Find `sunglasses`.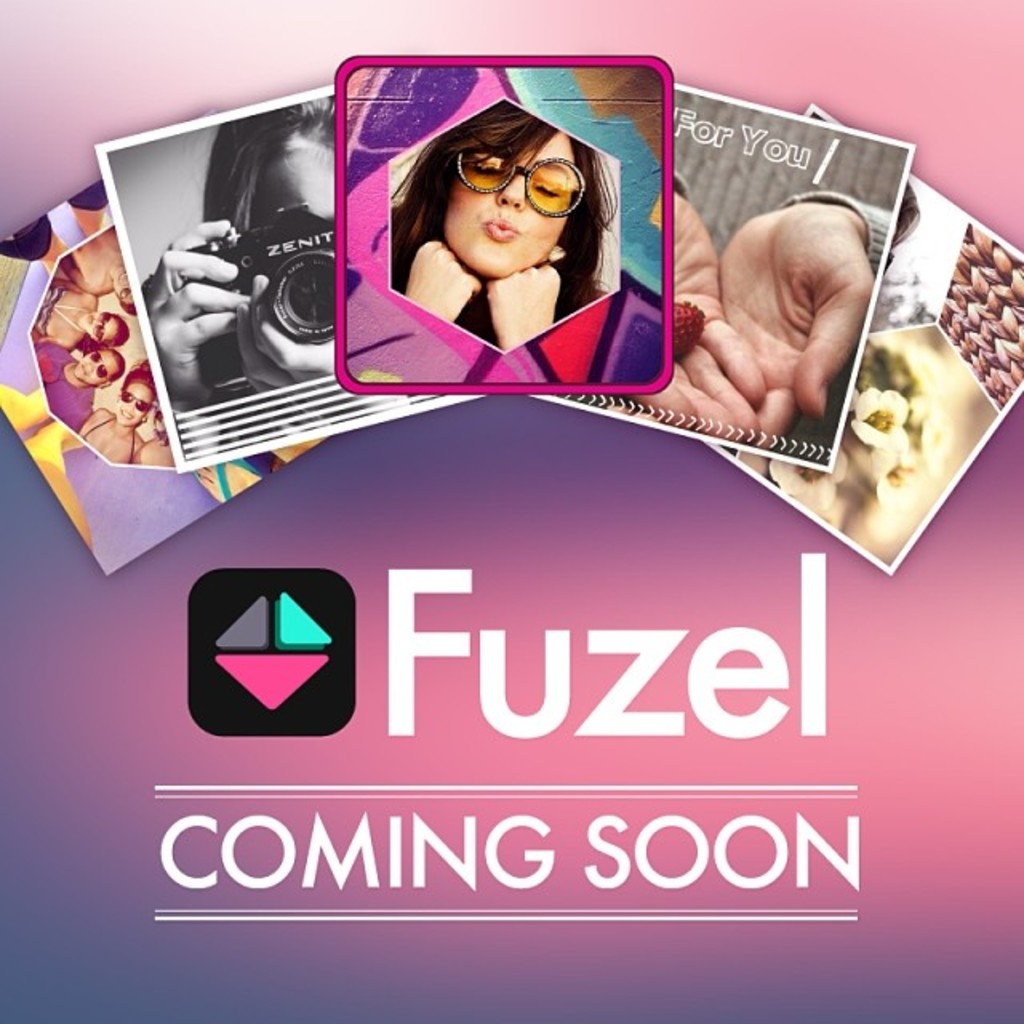
bbox=[94, 315, 109, 342].
